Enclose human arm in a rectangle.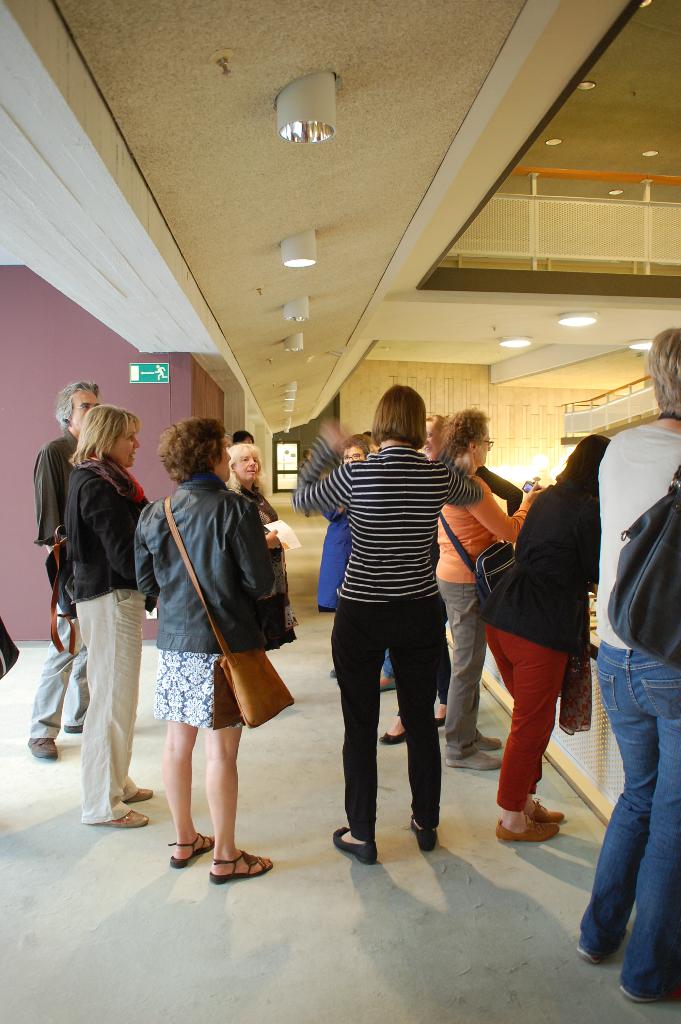
select_region(446, 463, 477, 507).
